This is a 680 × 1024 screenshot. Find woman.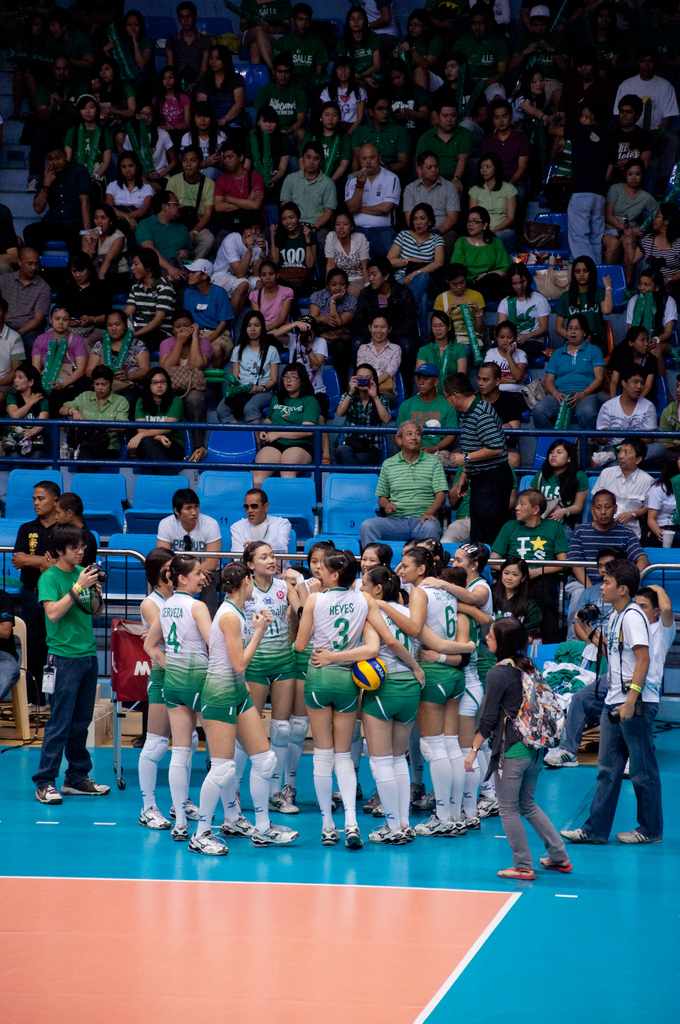
Bounding box: region(355, 541, 397, 582).
